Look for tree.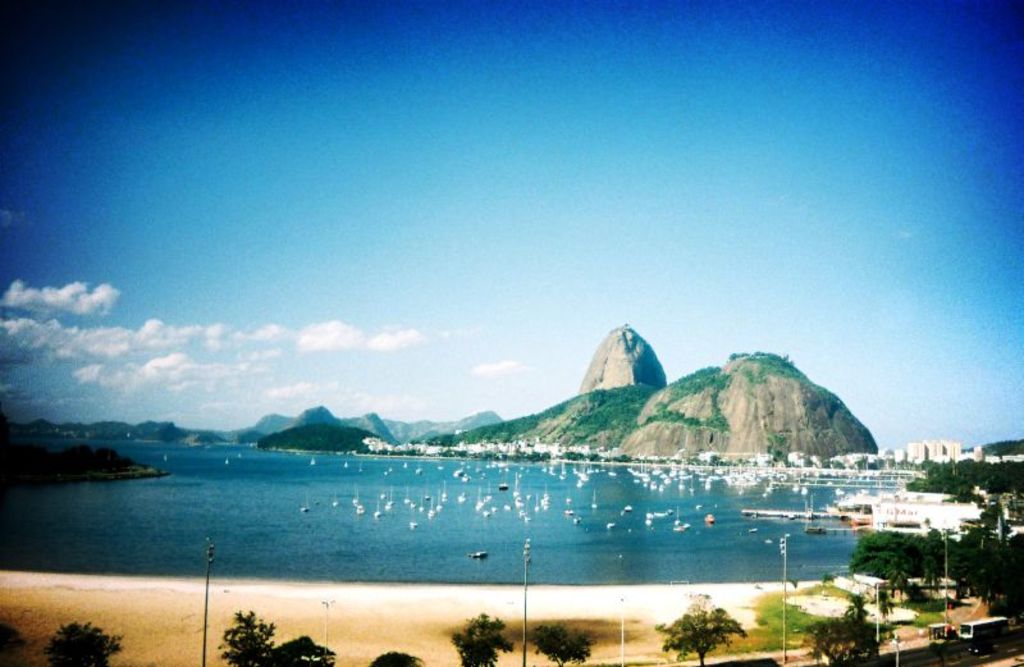
Found: 522 626 595 666.
